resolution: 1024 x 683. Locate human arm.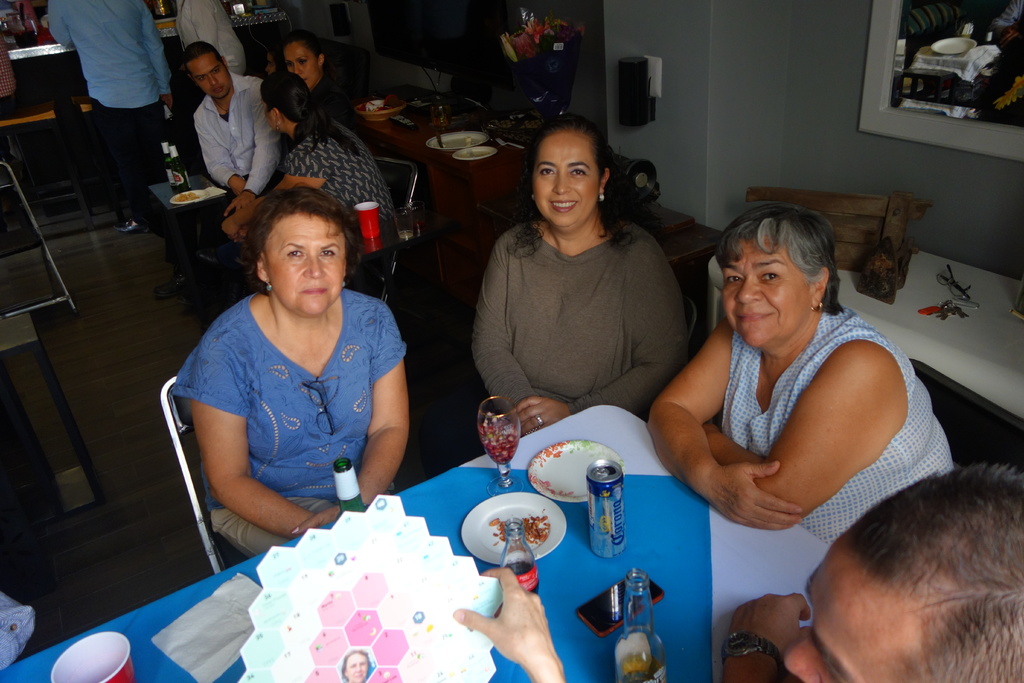
bbox(190, 111, 255, 192).
